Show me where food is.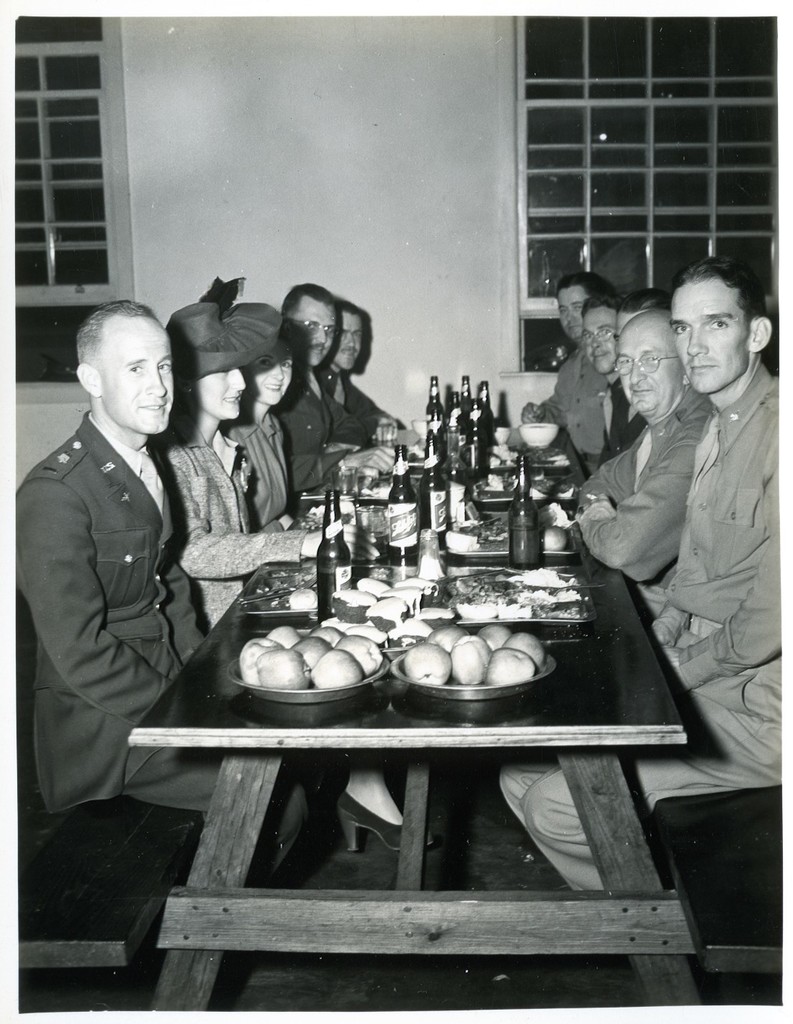
food is at Rect(502, 635, 551, 665).
